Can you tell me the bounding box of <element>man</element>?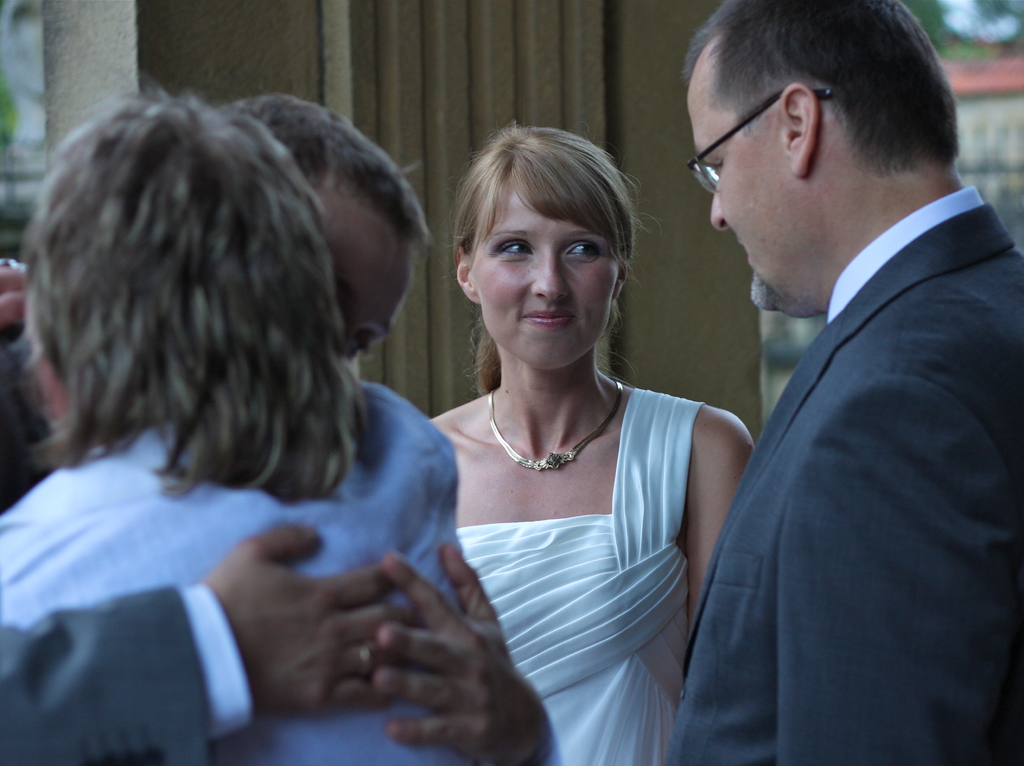
Rect(0, 90, 564, 765).
